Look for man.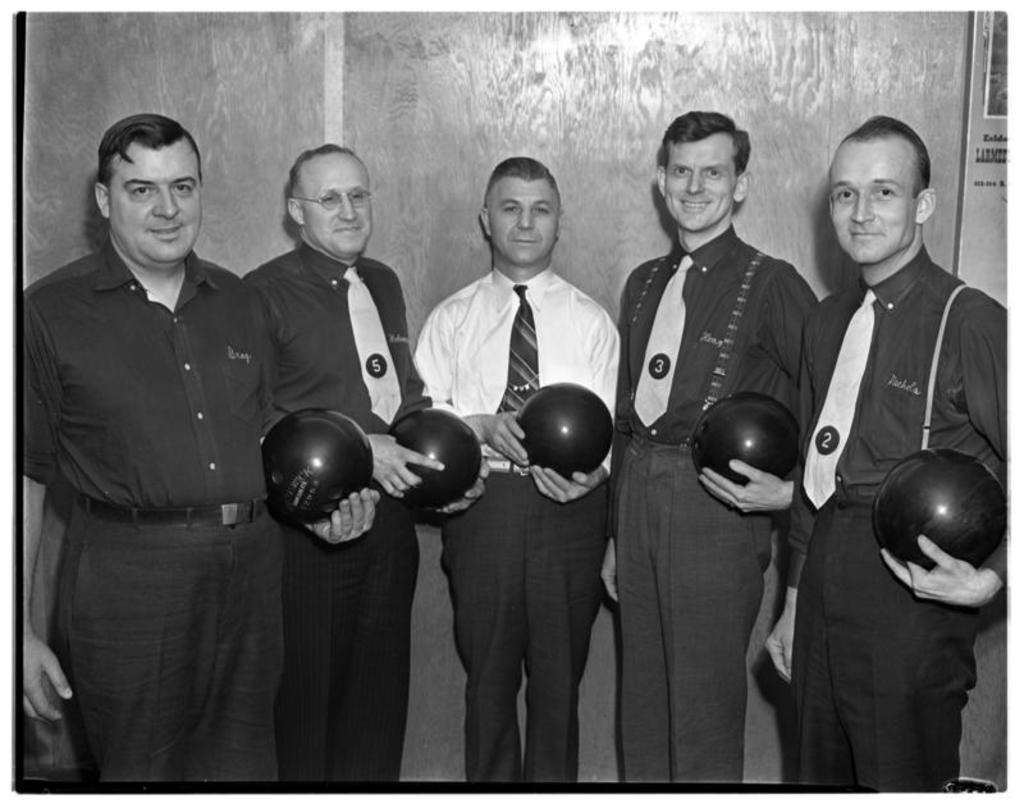
Found: 763, 109, 1007, 792.
